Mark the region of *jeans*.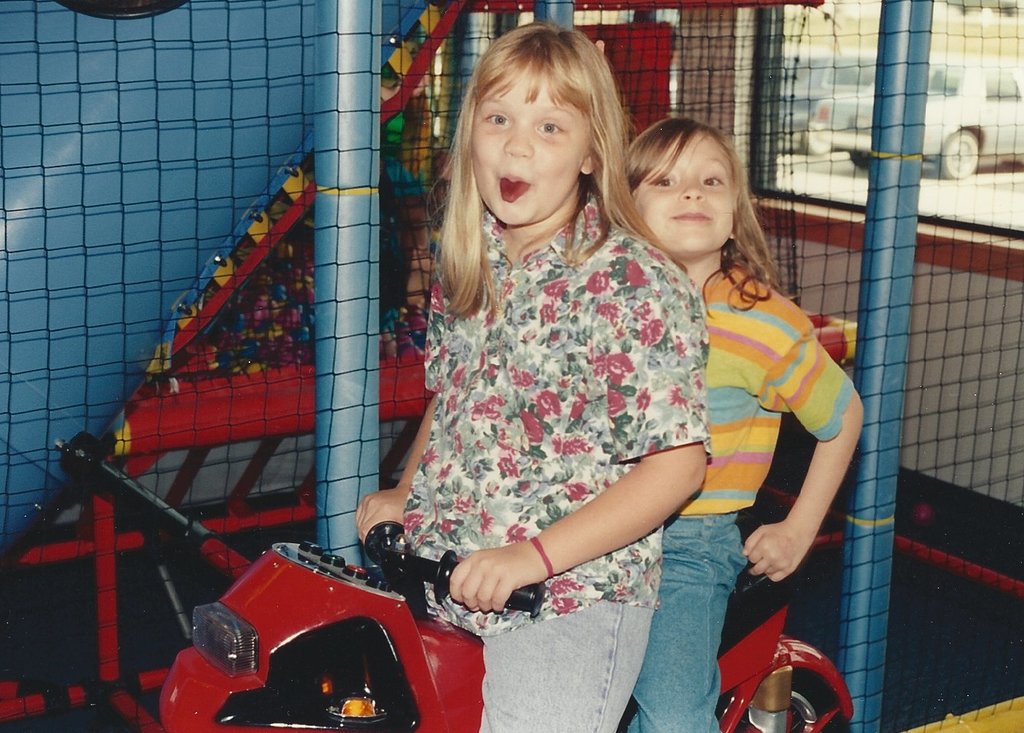
Region: bbox(630, 516, 756, 726).
